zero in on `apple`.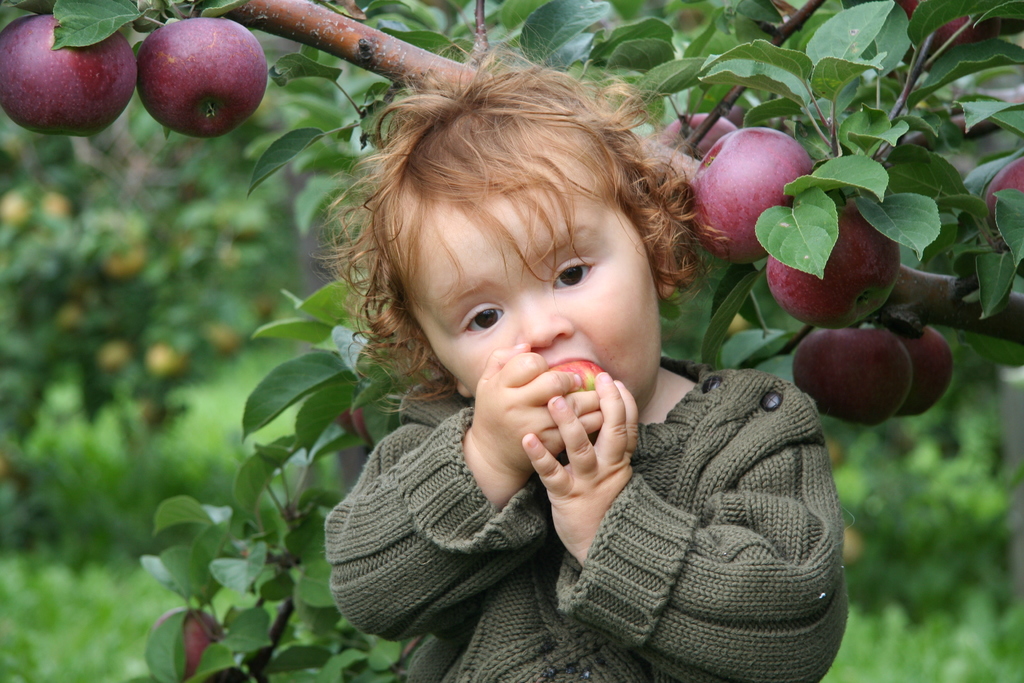
Zeroed in: {"x1": 124, "y1": 4, "x2": 259, "y2": 129}.
